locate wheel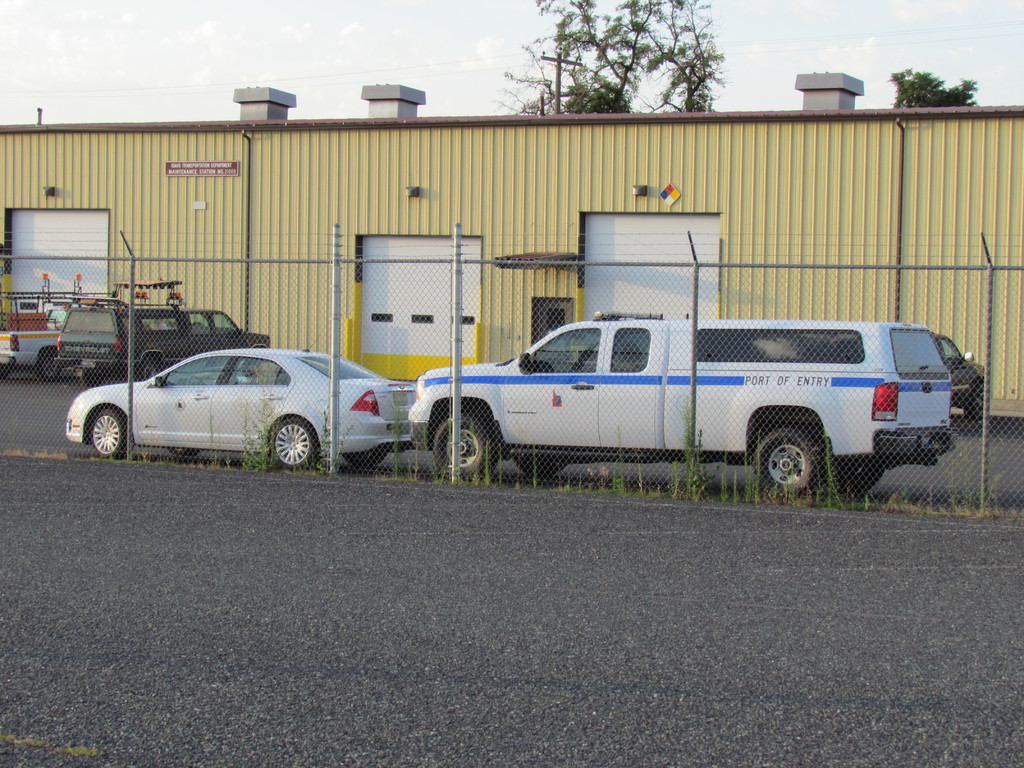
(140, 357, 161, 381)
